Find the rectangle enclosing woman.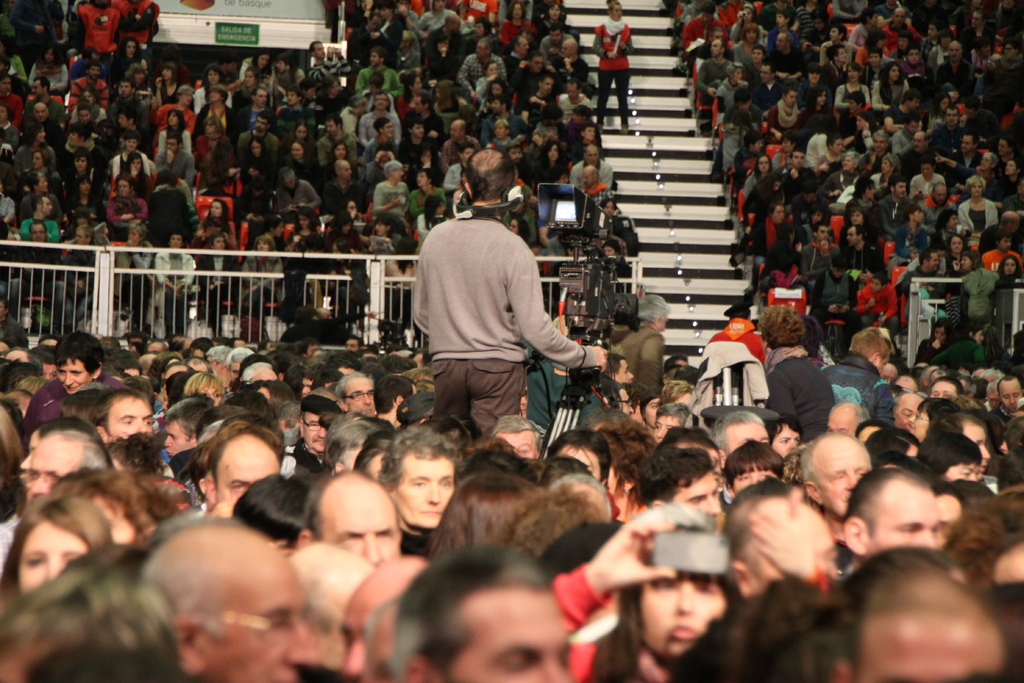
[0, 104, 18, 147].
